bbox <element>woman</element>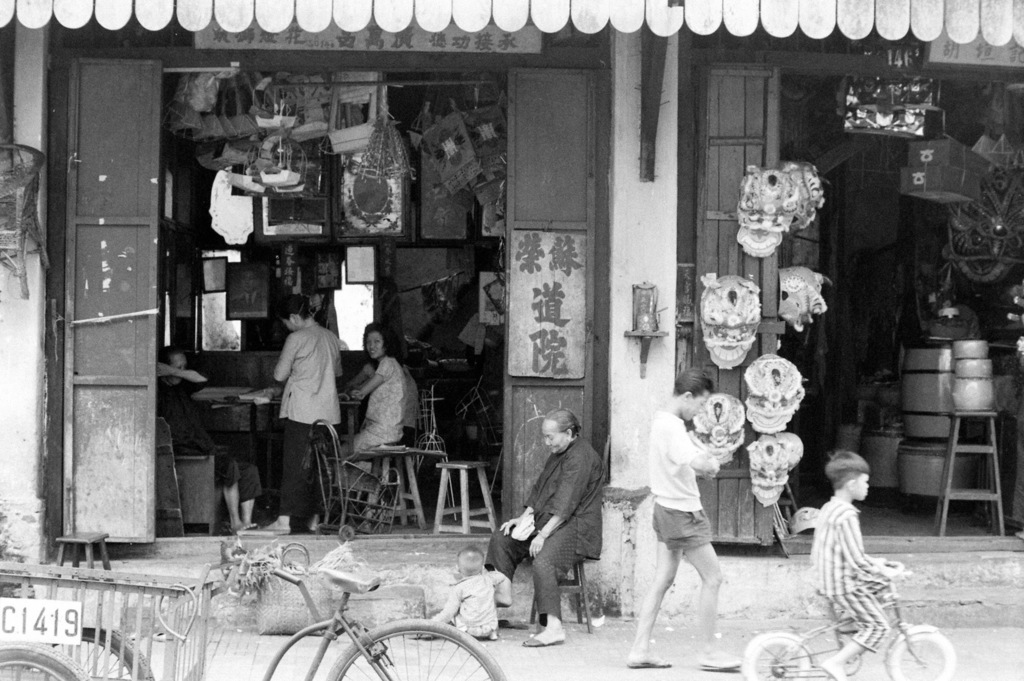
(256, 284, 344, 534)
